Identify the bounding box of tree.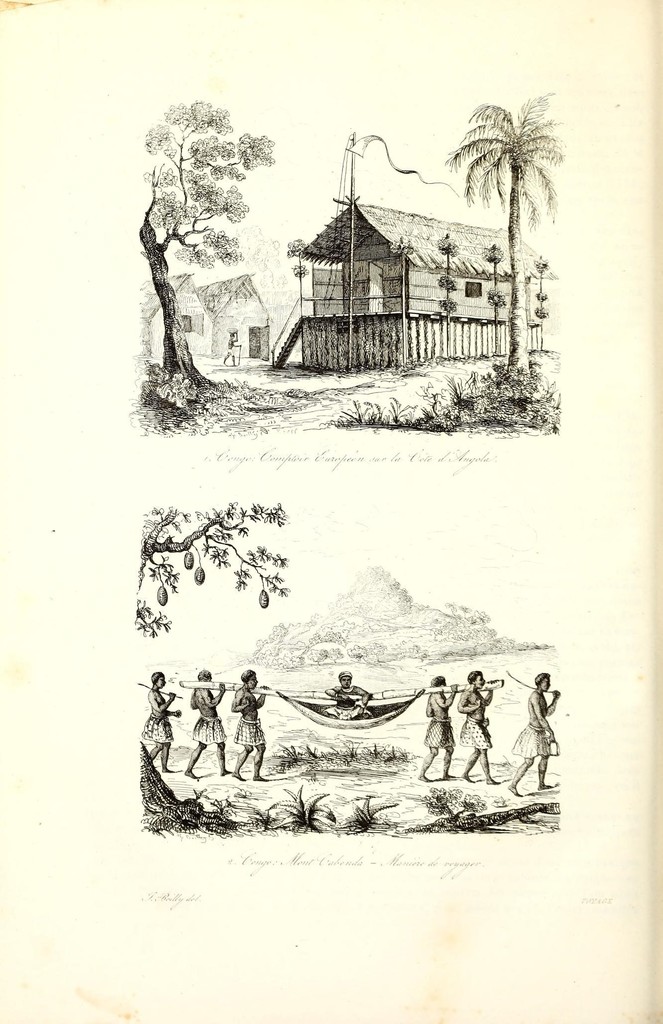
Rect(444, 91, 566, 390).
